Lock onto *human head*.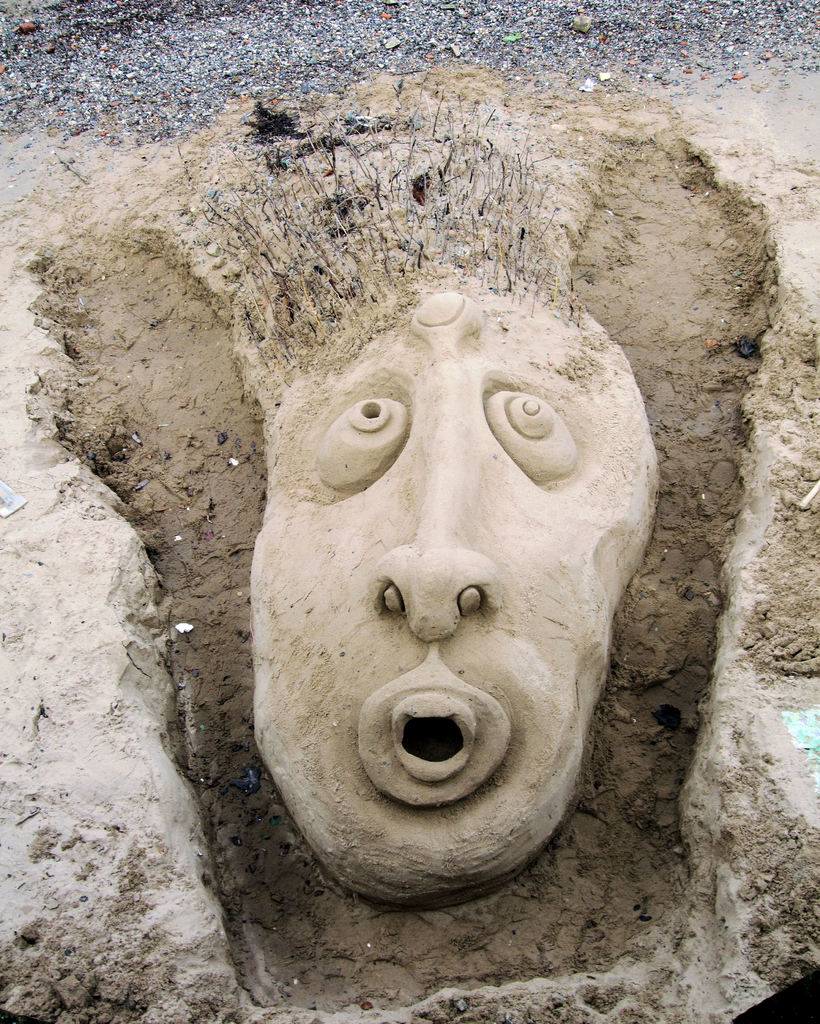
Locked: bbox=(249, 264, 660, 909).
